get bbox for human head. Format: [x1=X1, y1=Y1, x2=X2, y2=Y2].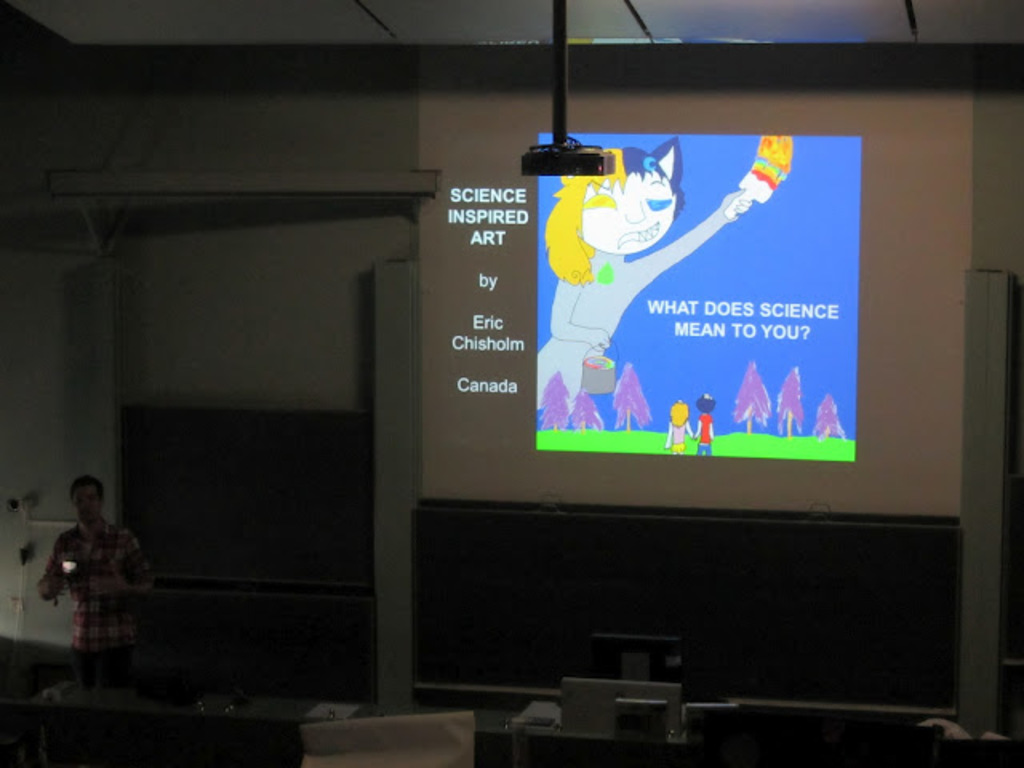
[x1=72, y1=470, x2=106, y2=522].
